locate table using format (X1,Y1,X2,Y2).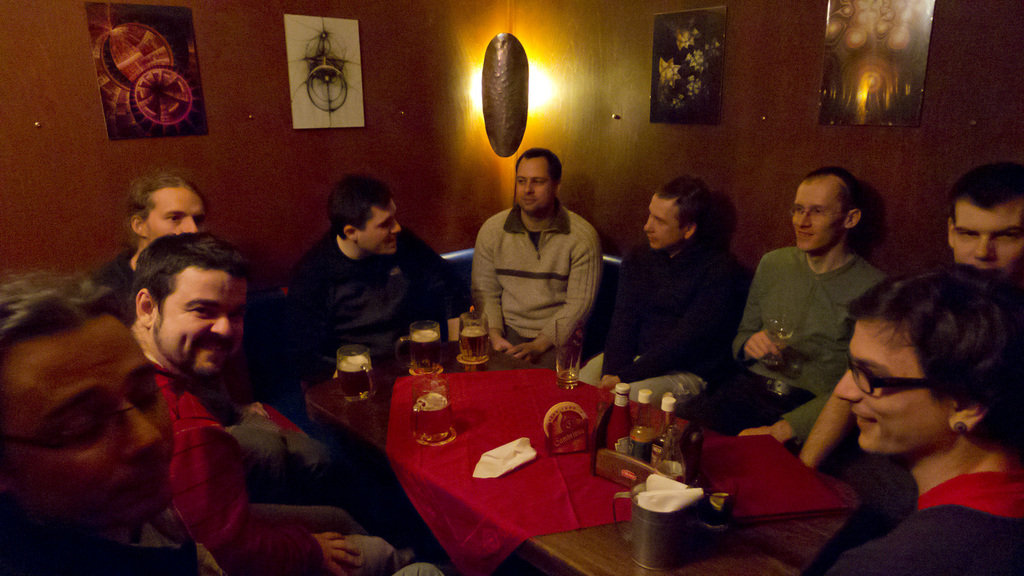
(216,343,941,573).
